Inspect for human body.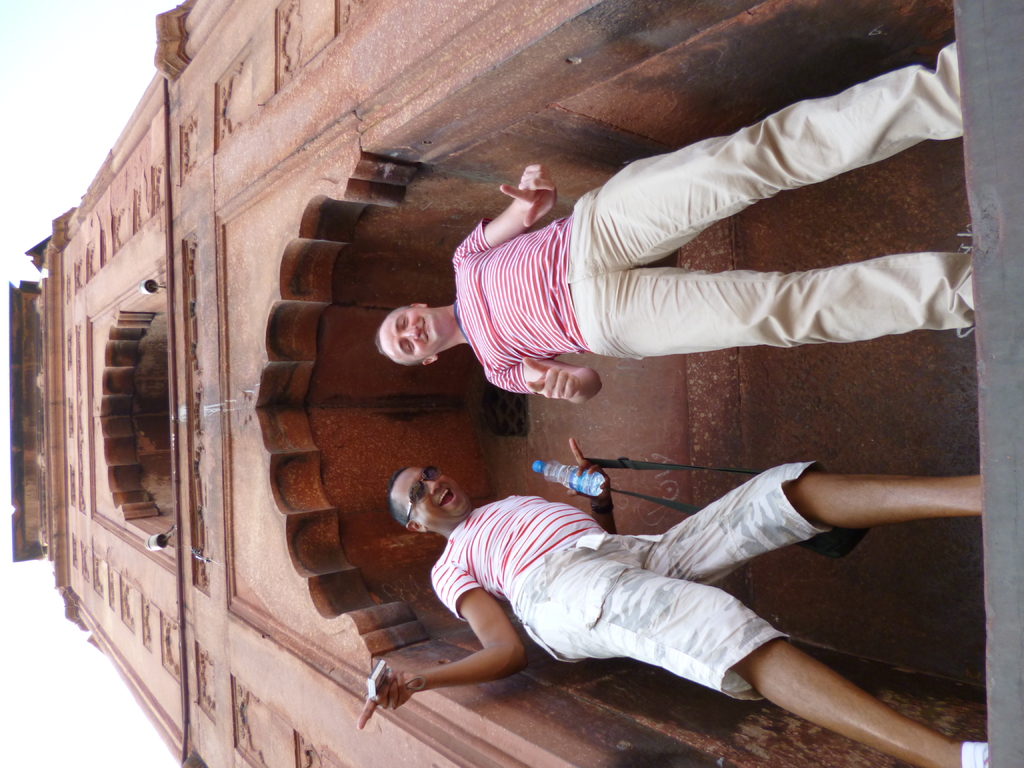
Inspection: bbox(355, 435, 985, 767).
